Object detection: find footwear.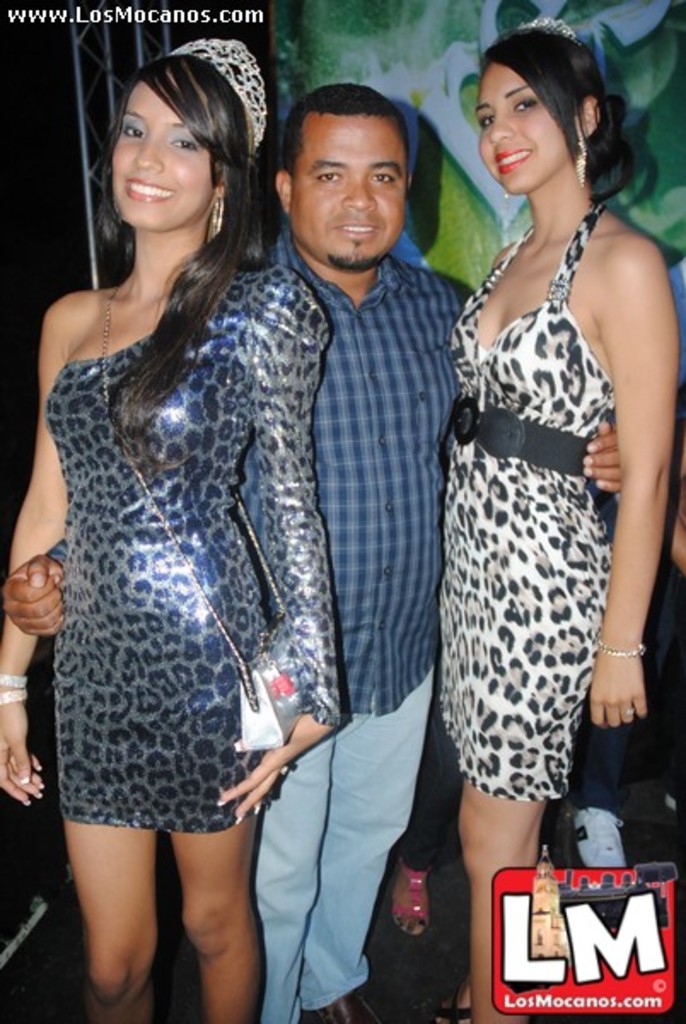
<region>433, 973, 471, 1022</region>.
